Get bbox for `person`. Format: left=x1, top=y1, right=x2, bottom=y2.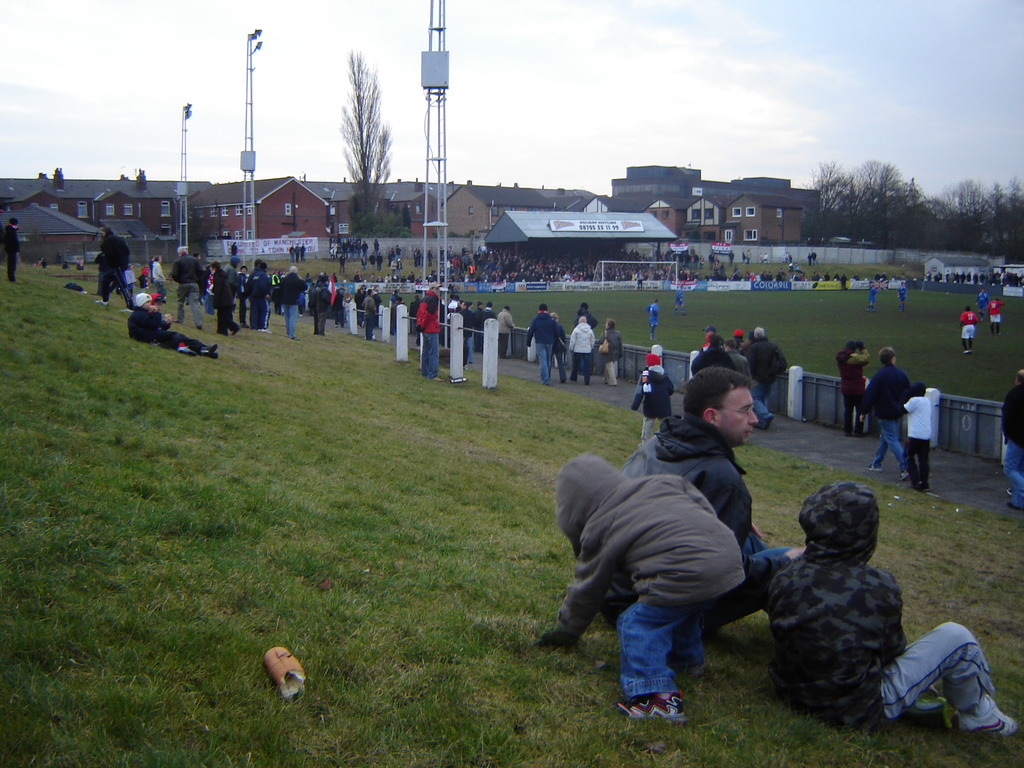
left=152, top=253, right=167, bottom=293.
